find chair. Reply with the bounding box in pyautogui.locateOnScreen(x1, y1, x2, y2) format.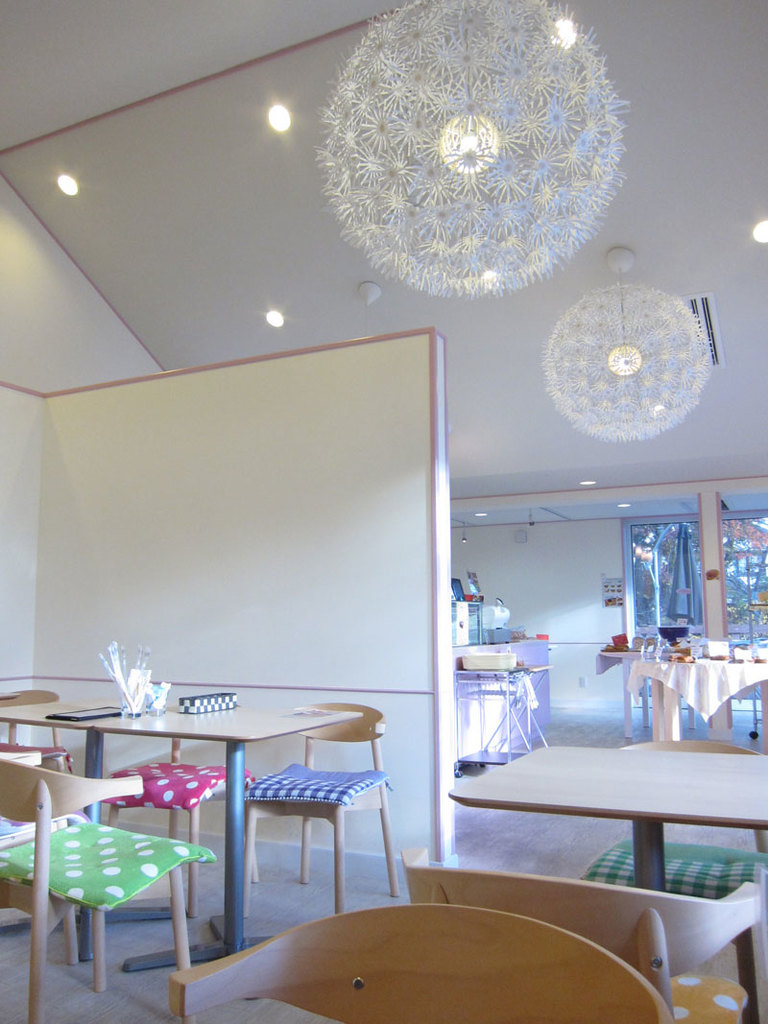
pyautogui.locateOnScreen(232, 703, 399, 922).
